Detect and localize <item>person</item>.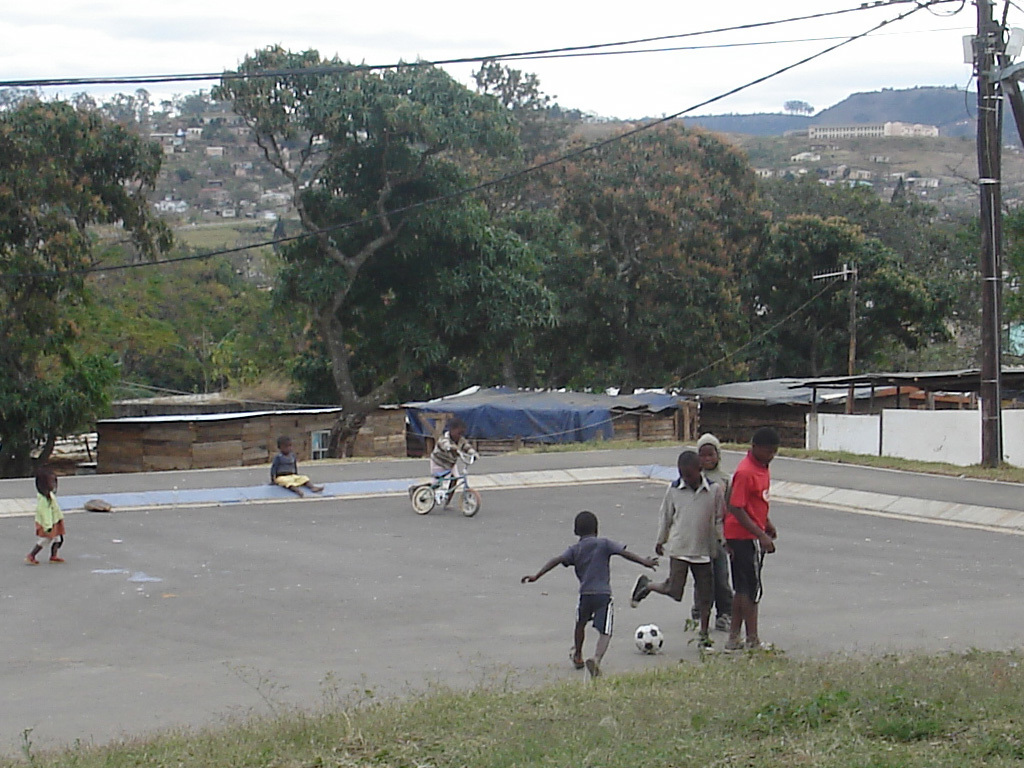
Localized at {"left": 270, "top": 430, "right": 321, "bottom": 503}.
